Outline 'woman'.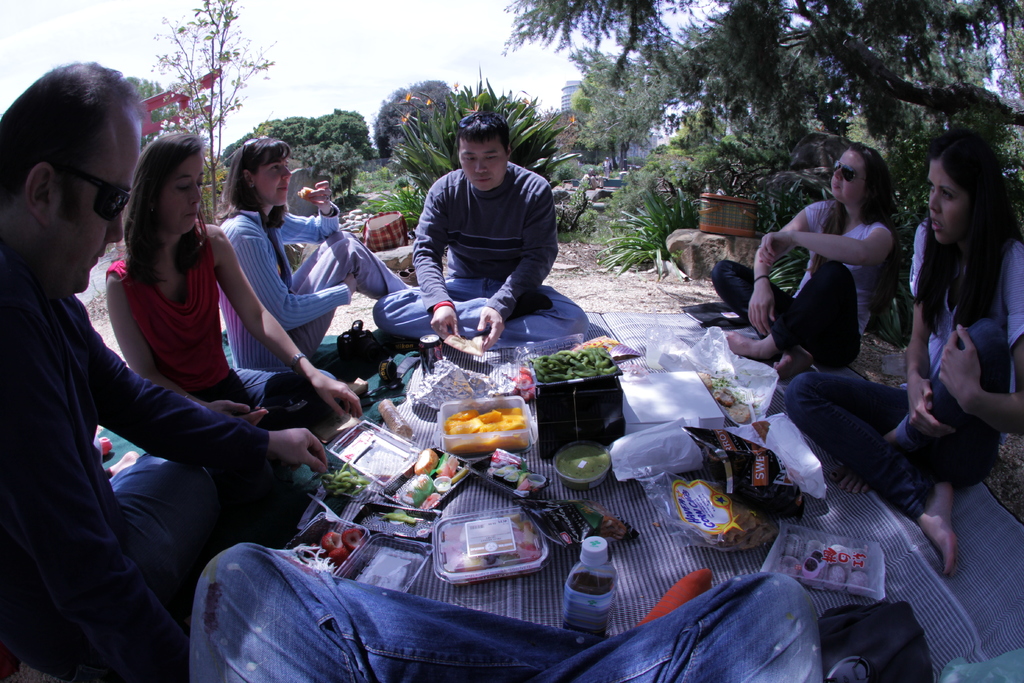
Outline: <region>707, 143, 903, 384</region>.
